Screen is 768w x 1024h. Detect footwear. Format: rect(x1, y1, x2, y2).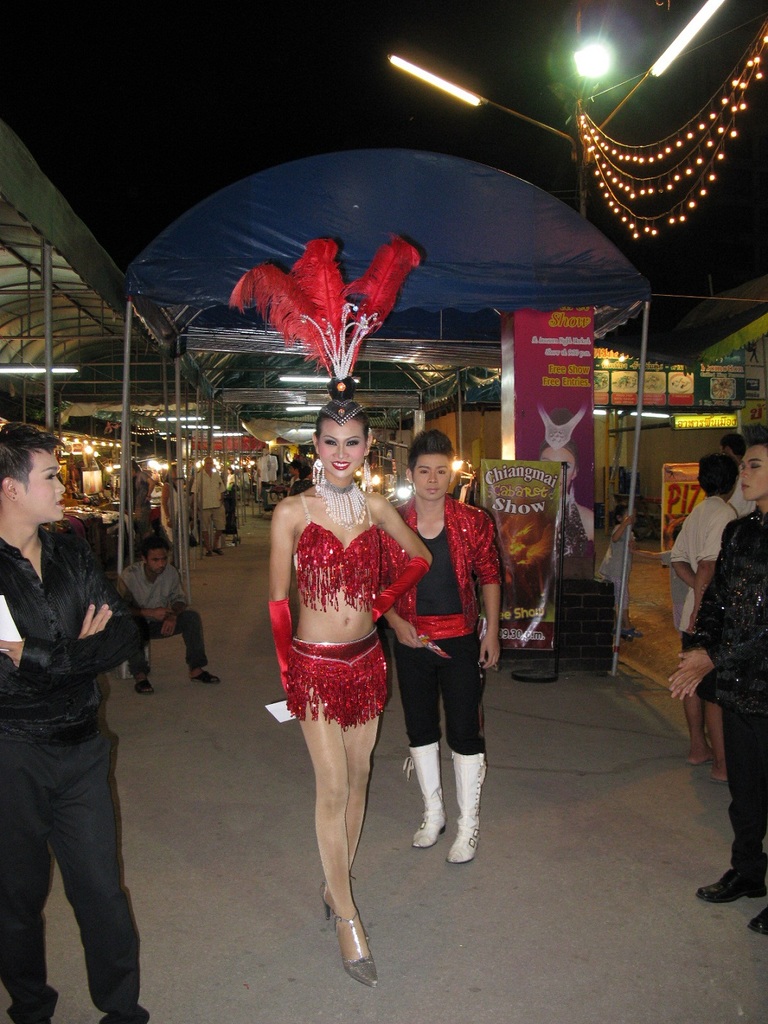
rect(134, 680, 150, 699).
